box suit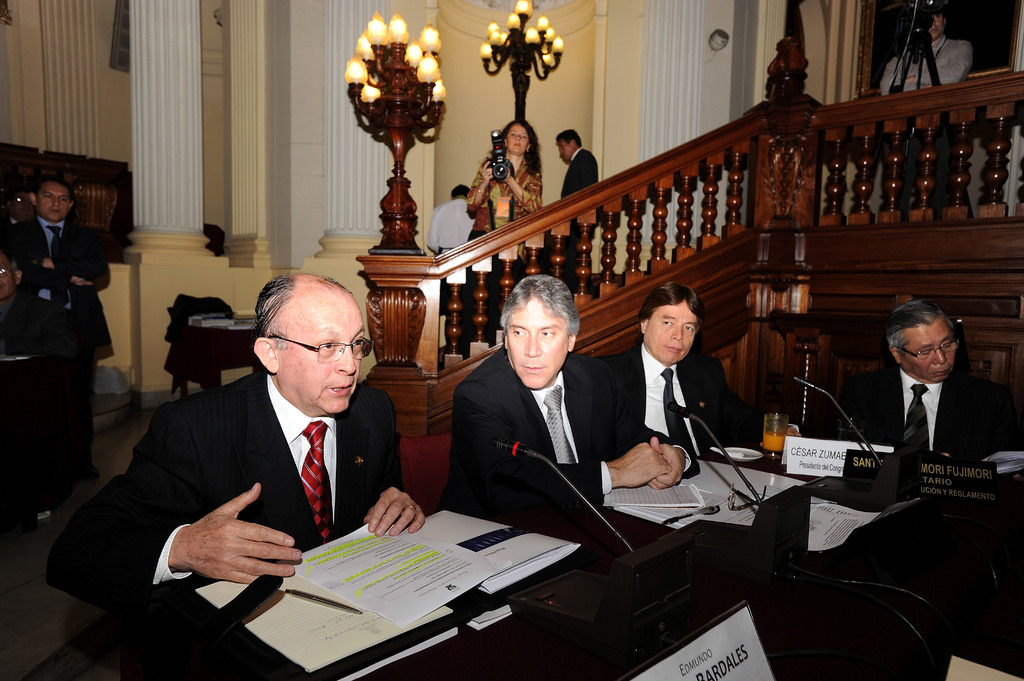
rect(849, 312, 1003, 533)
